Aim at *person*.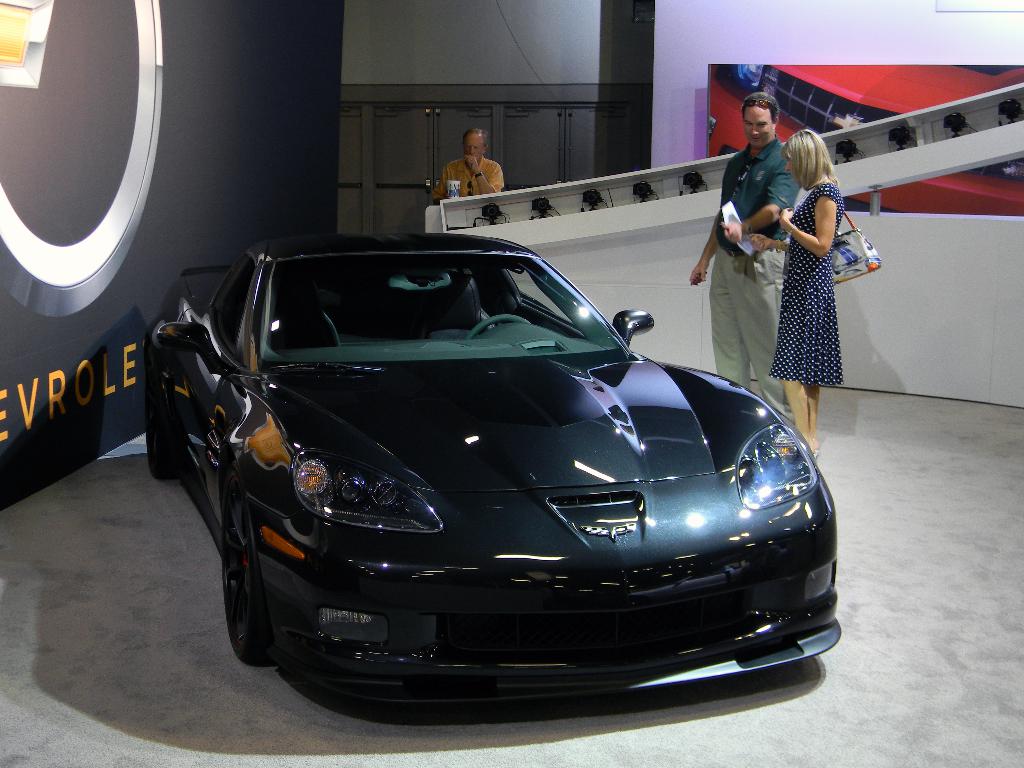
Aimed at locate(432, 118, 509, 207).
